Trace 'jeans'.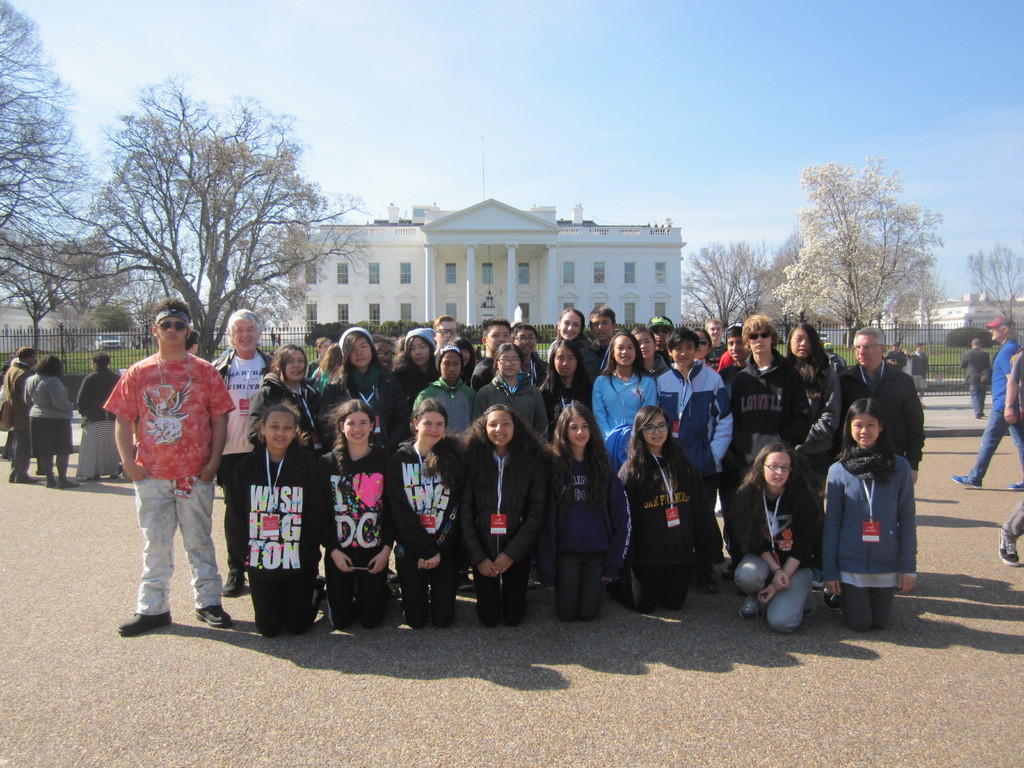
Traced to 970:381:984:410.
